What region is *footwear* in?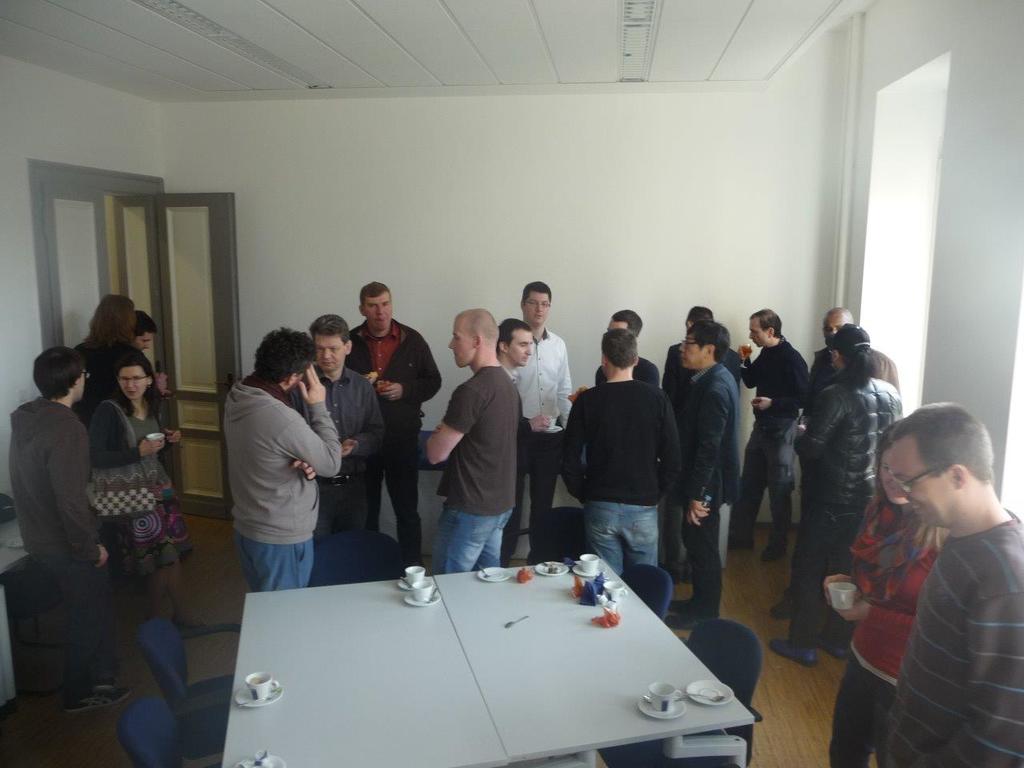
pyautogui.locateOnScreen(758, 542, 792, 566).
